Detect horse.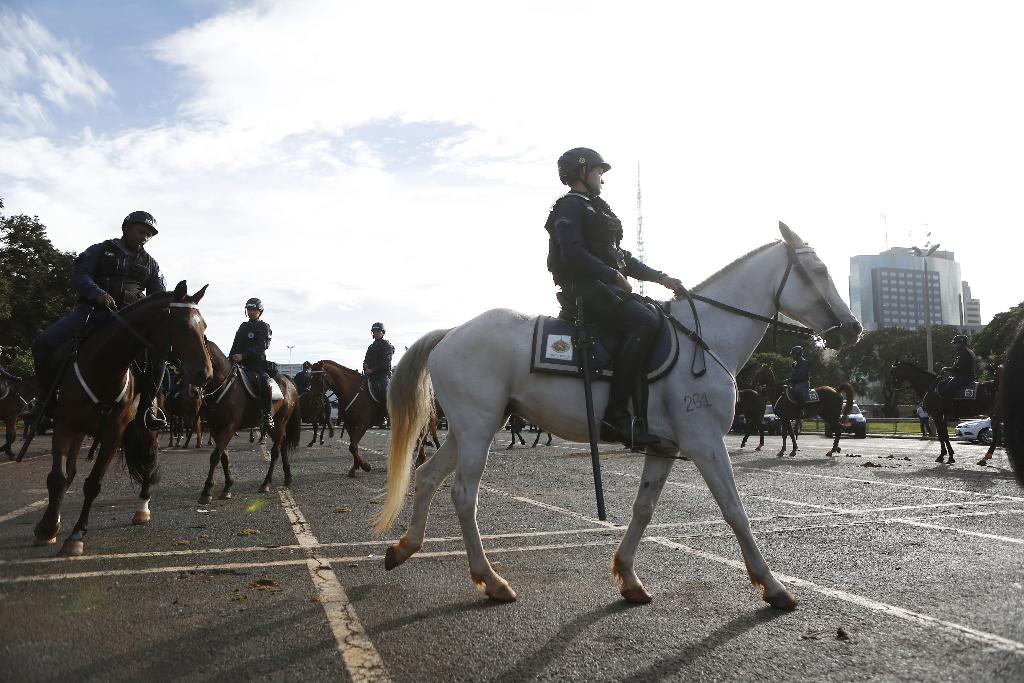
Detected at [0, 370, 39, 461].
